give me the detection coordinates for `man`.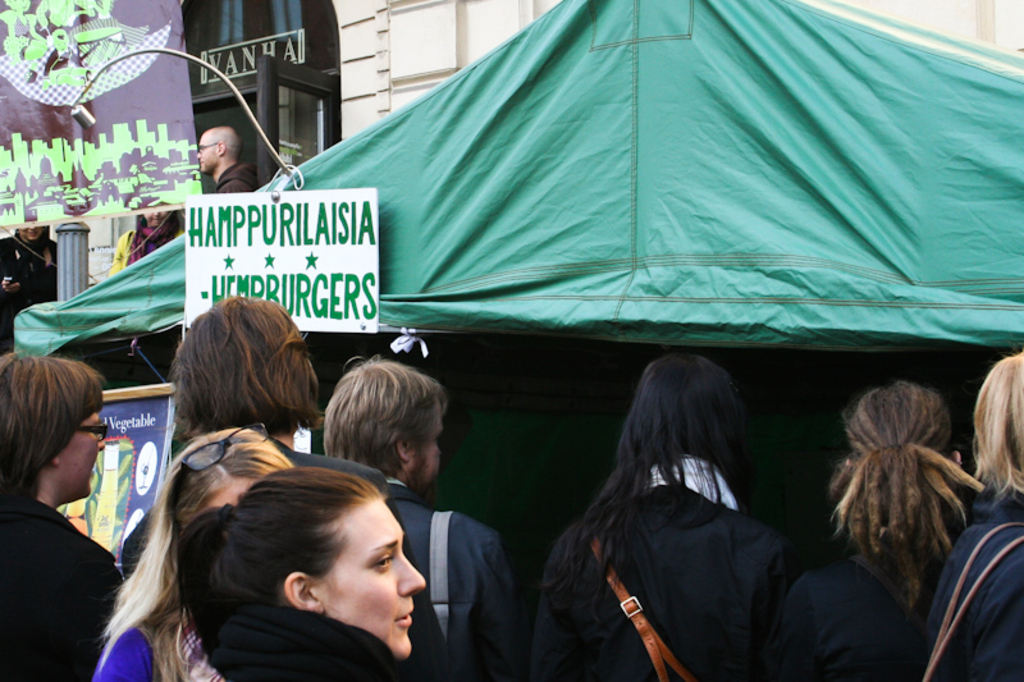
box=[320, 348, 534, 681].
